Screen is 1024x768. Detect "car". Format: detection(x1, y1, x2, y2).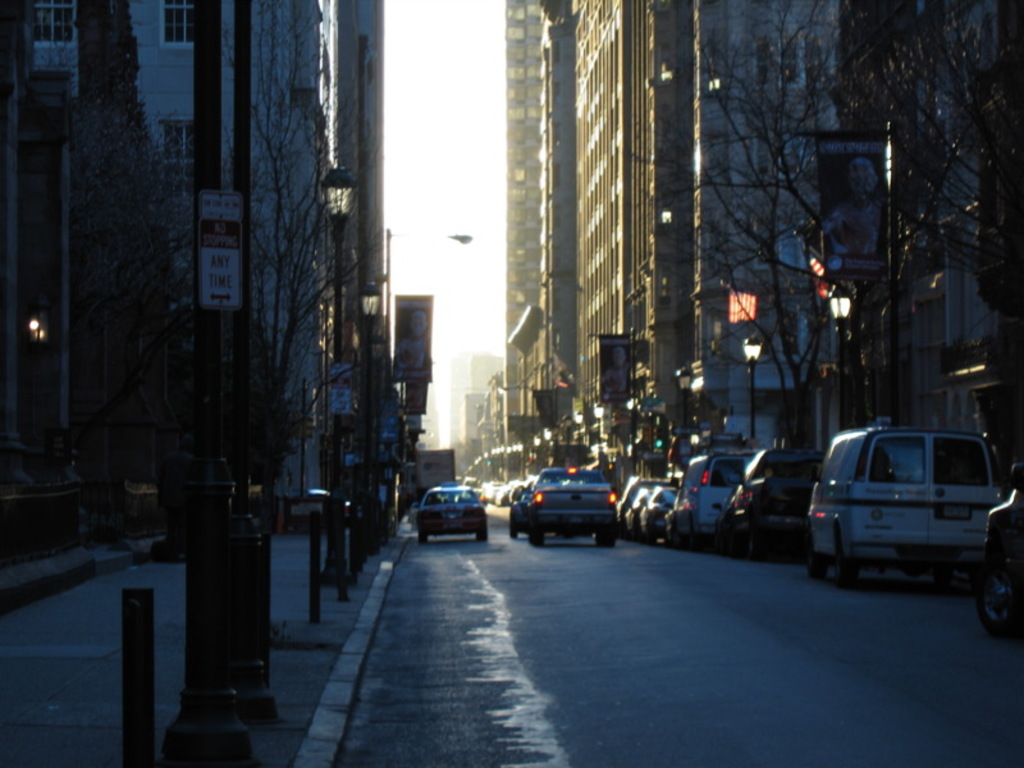
detection(716, 448, 822, 558).
